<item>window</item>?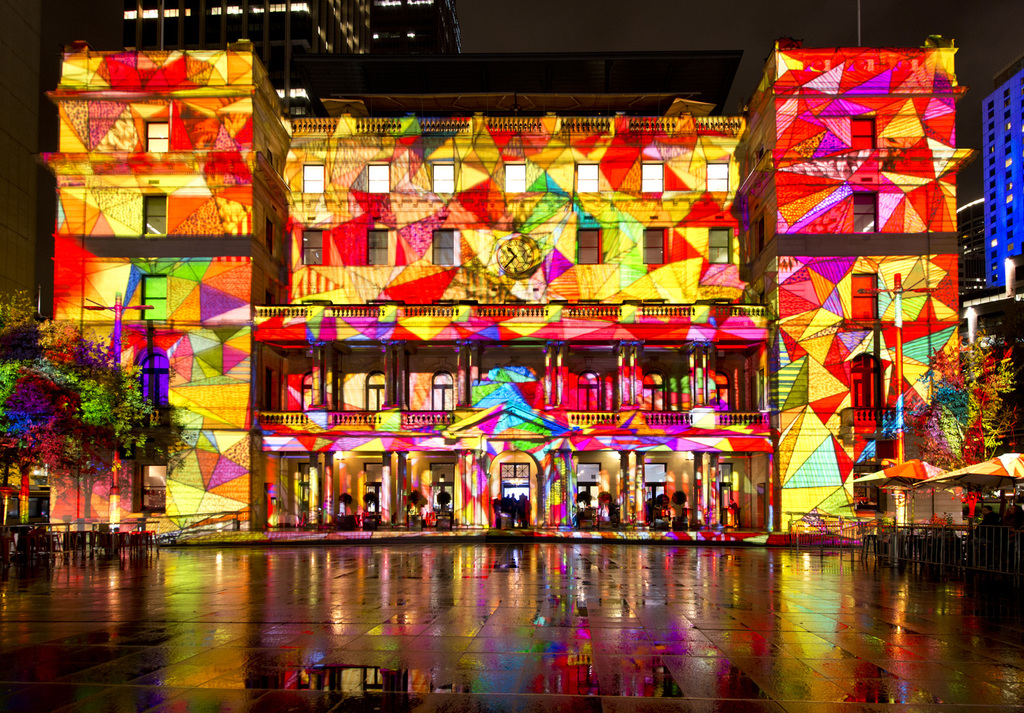
430,372,451,410
